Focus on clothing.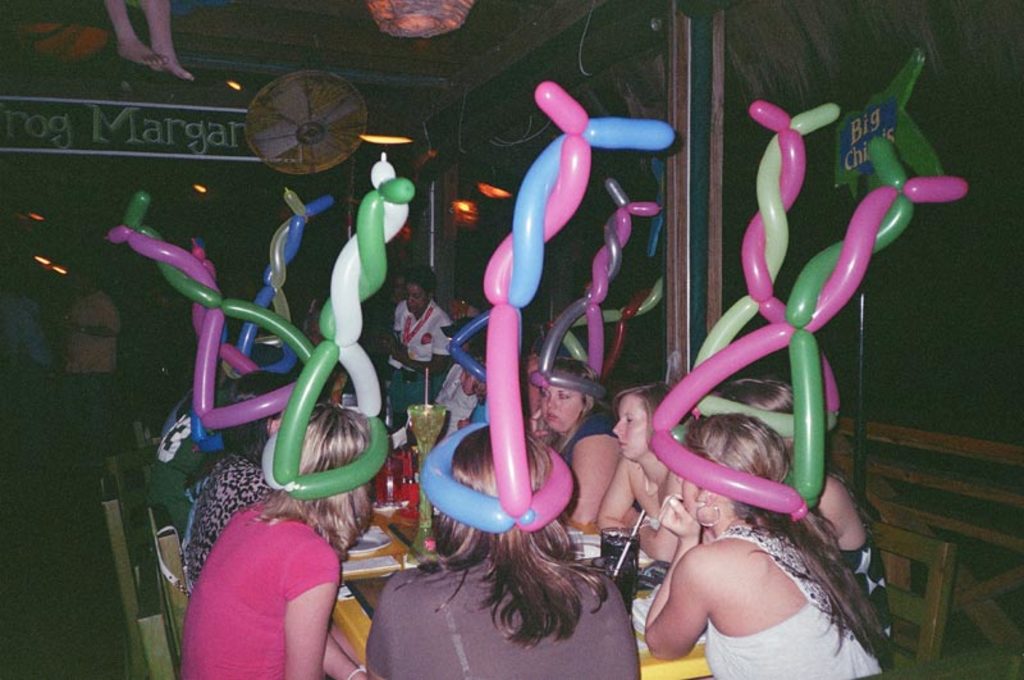
Focused at 389/288/453/371.
